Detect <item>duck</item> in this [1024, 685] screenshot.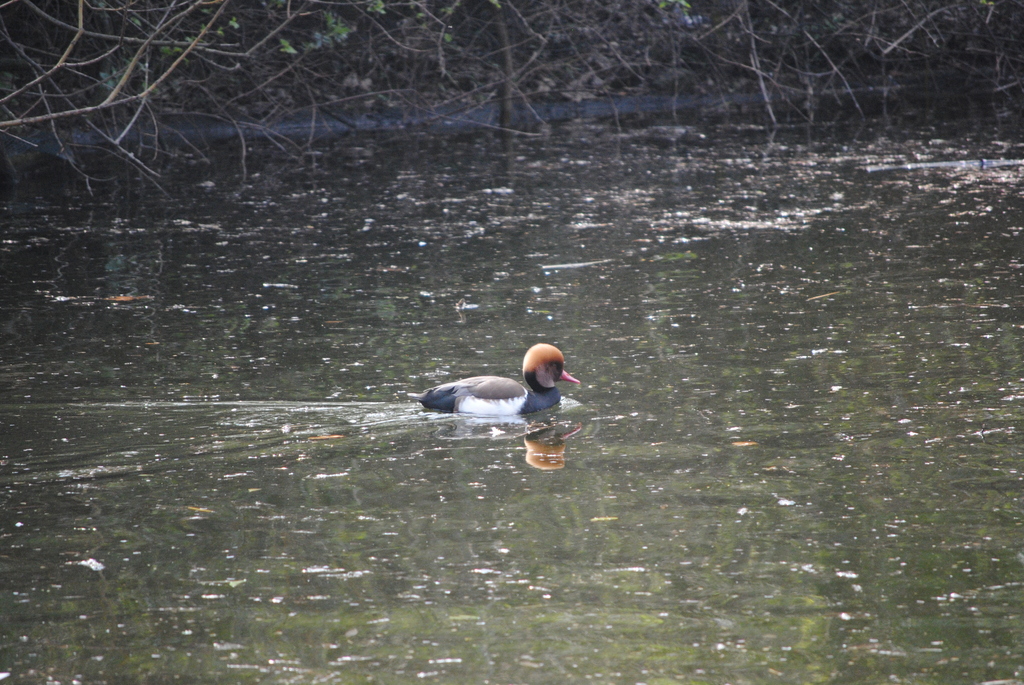
Detection: 405:342:581:418.
